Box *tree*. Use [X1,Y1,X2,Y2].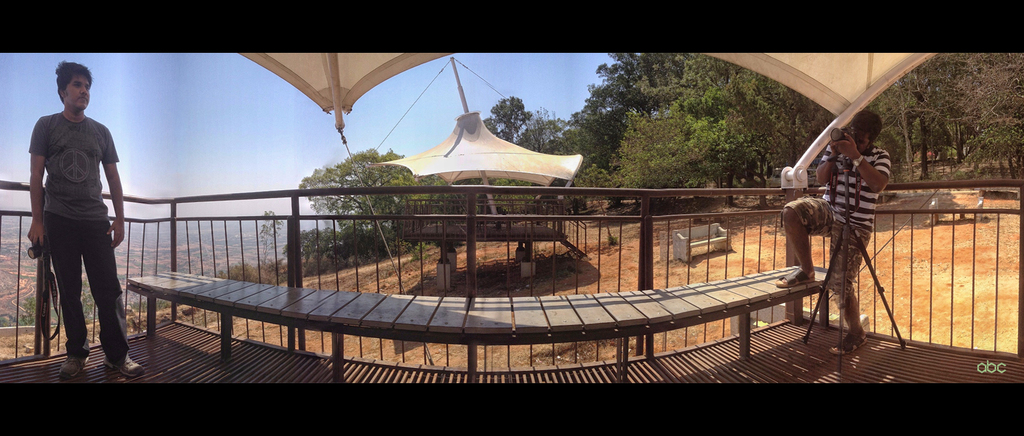
[299,147,417,246].
